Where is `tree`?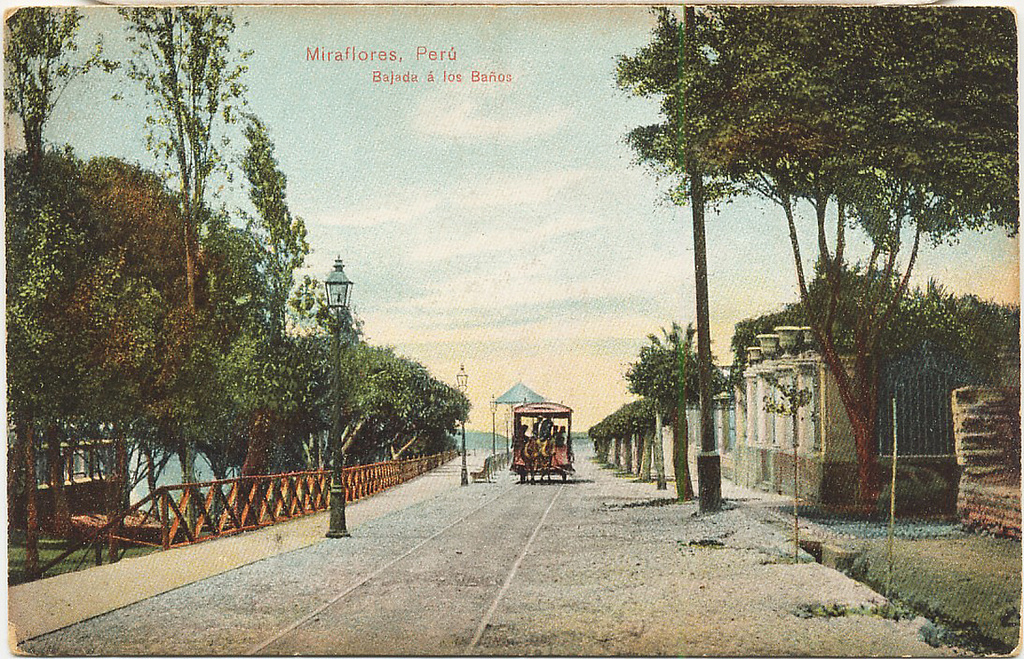
crop(45, 150, 168, 557).
